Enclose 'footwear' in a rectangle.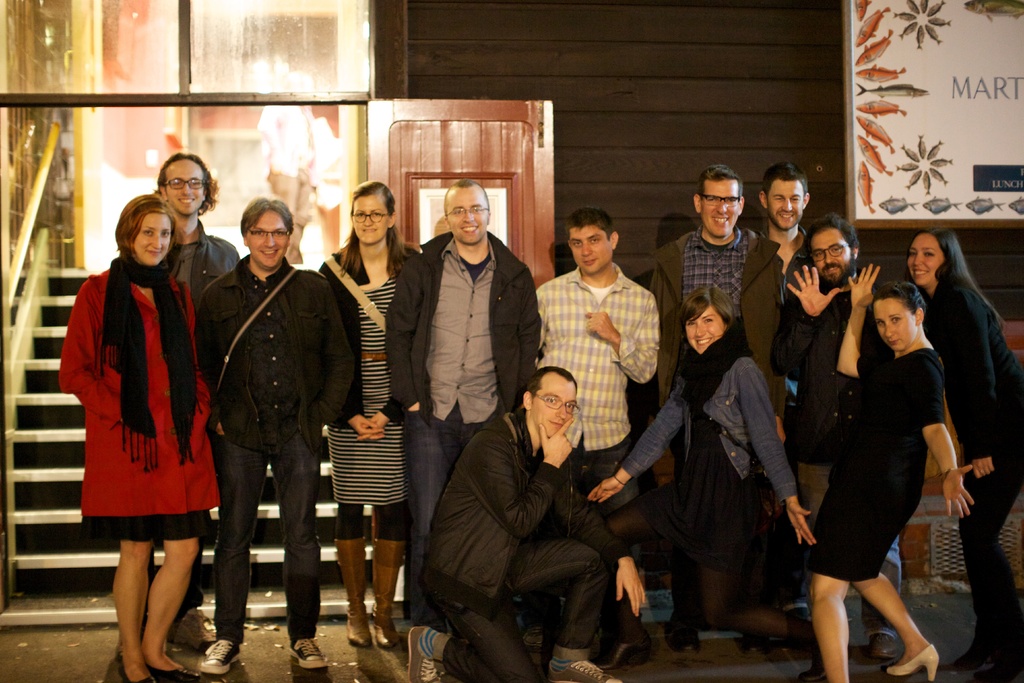
bbox=[374, 536, 410, 650].
